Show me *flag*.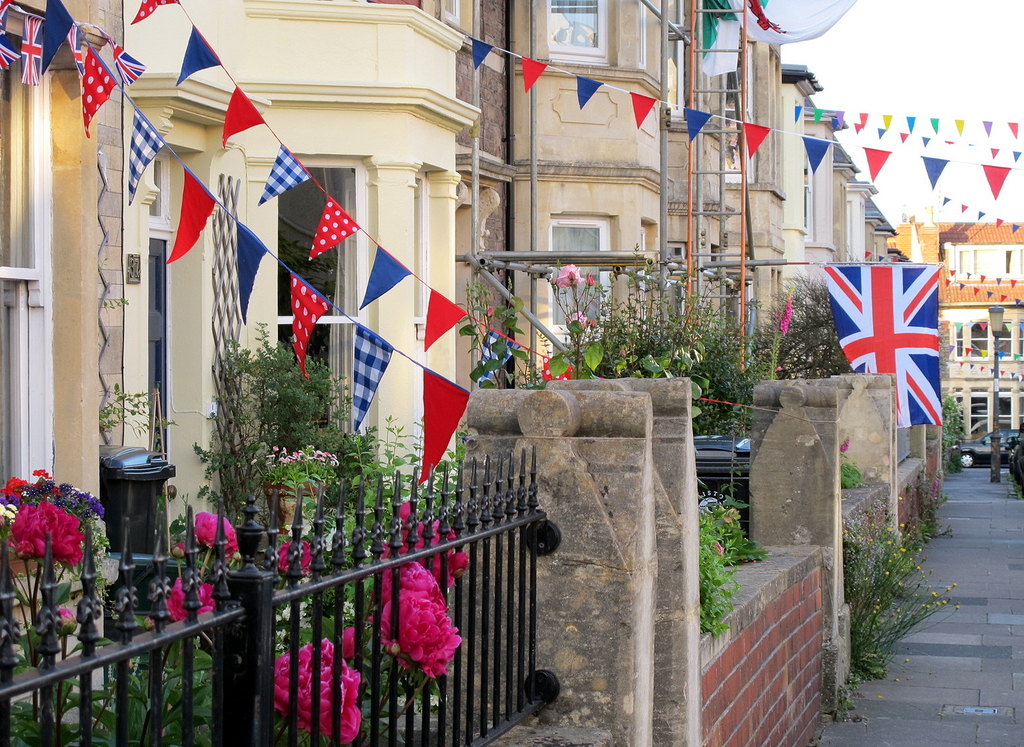
*flag* is here: bbox=(974, 162, 1023, 196).
